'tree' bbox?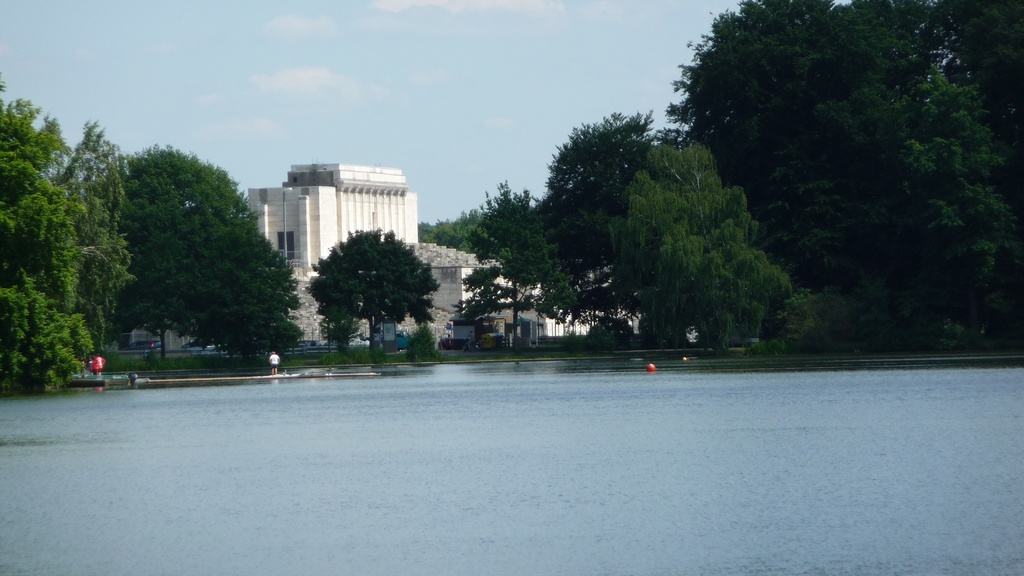
109:142:300:363
